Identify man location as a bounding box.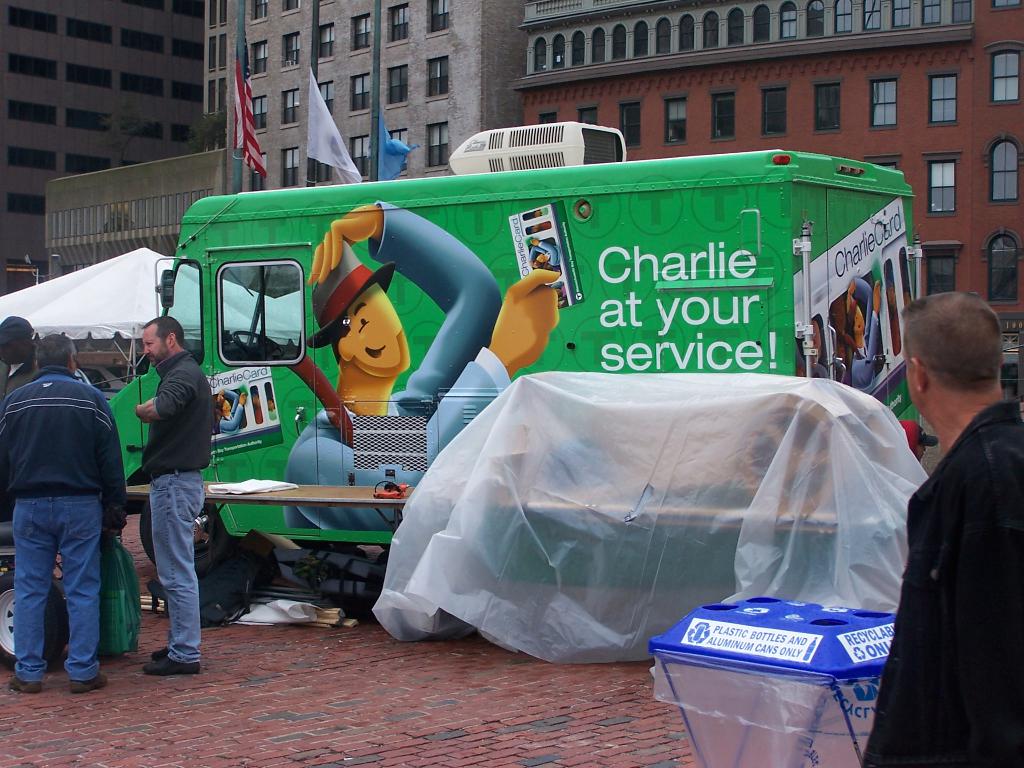
131:308:217:679.
